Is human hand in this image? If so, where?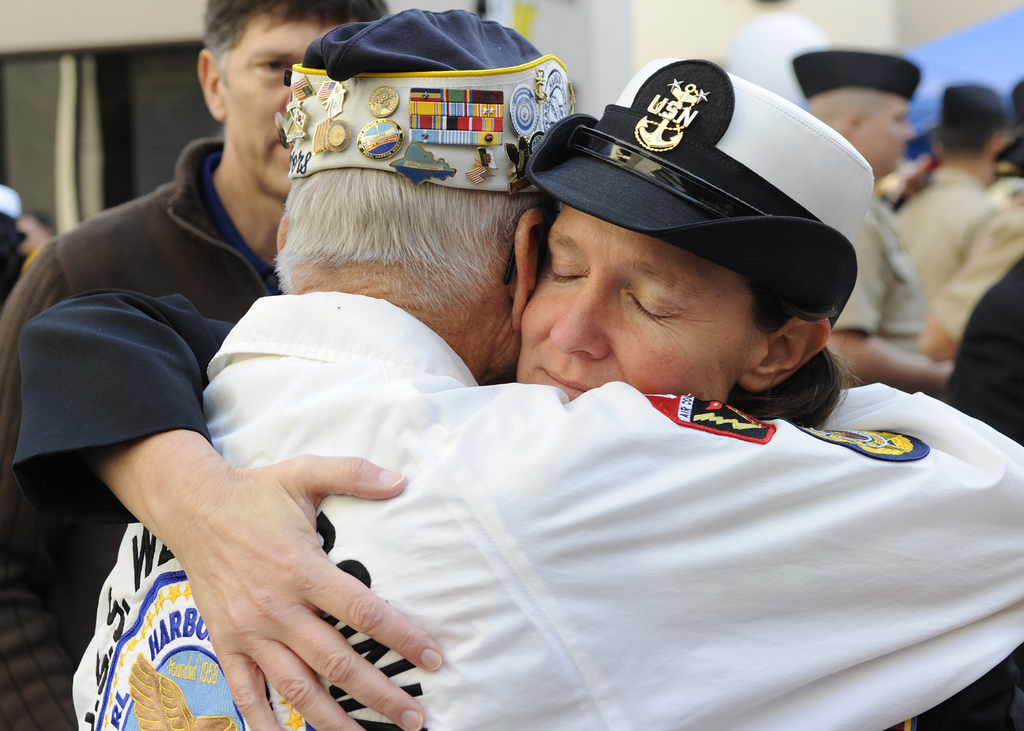
Yes, at box=[72, 422, 445, 716].
